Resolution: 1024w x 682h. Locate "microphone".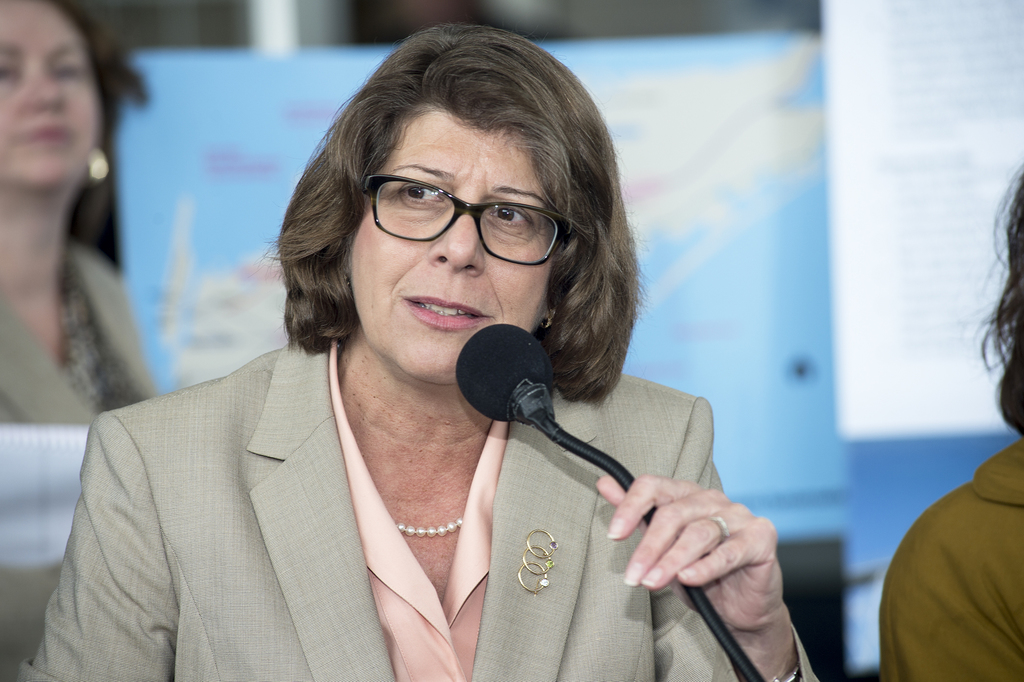
(left=455, top=324, right=559, bottom=425).
